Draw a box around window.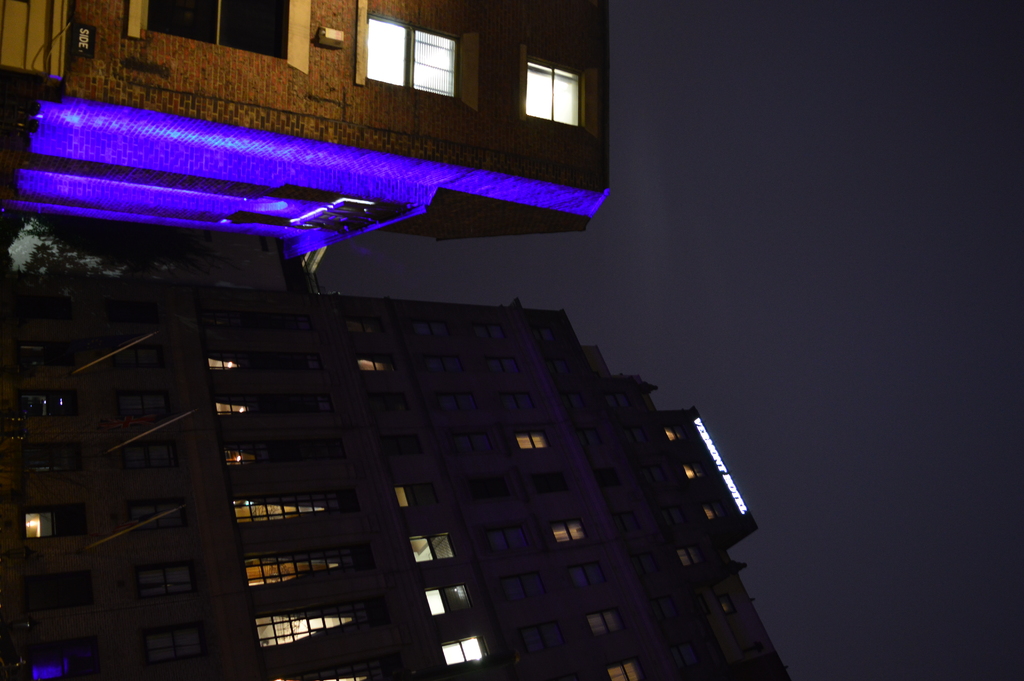
[442, 635, 485, 671].
